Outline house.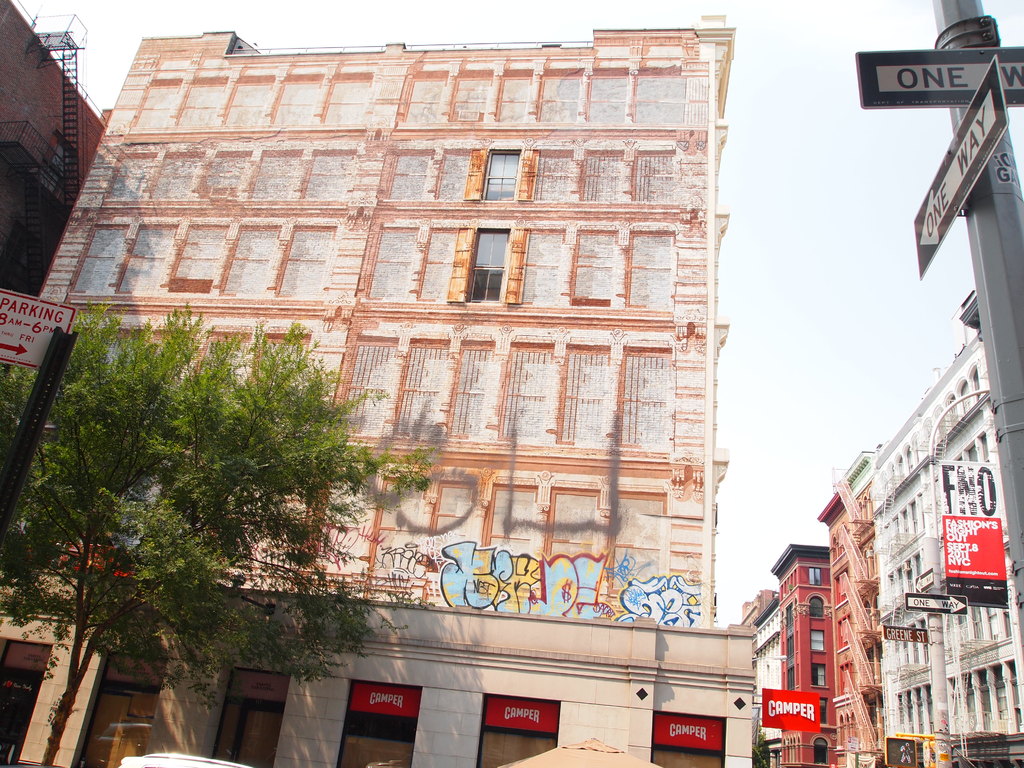
Outline: (x1=851, y1=338, x2=1023, y2=767).
